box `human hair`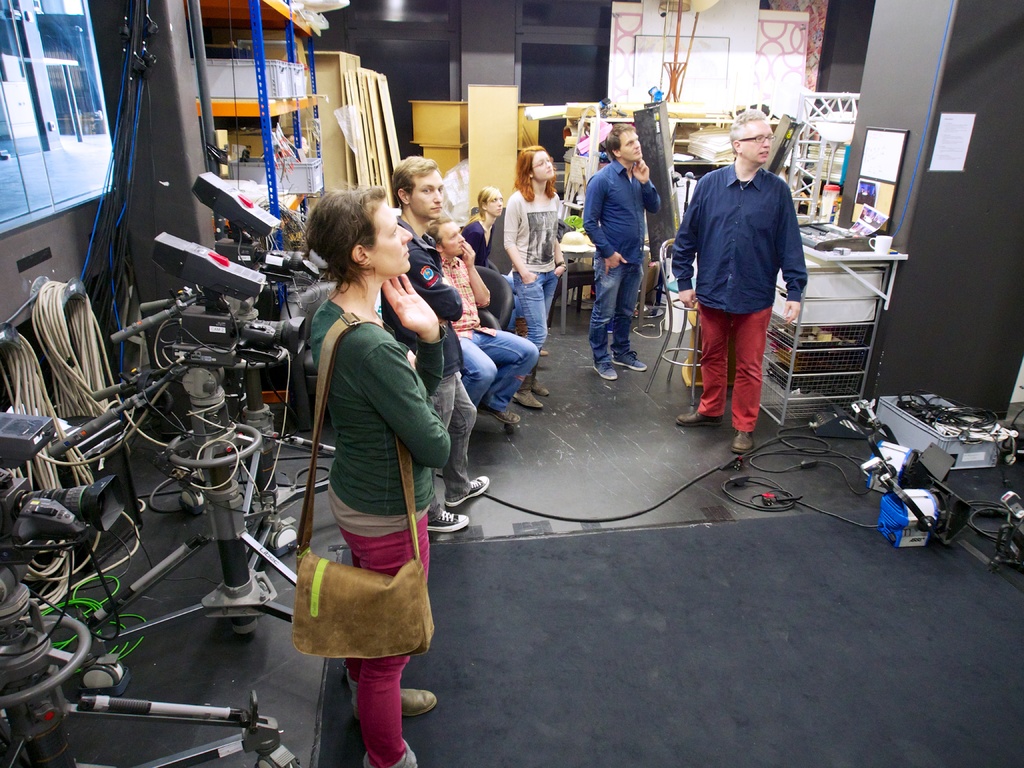
730, 108, 767, 152
